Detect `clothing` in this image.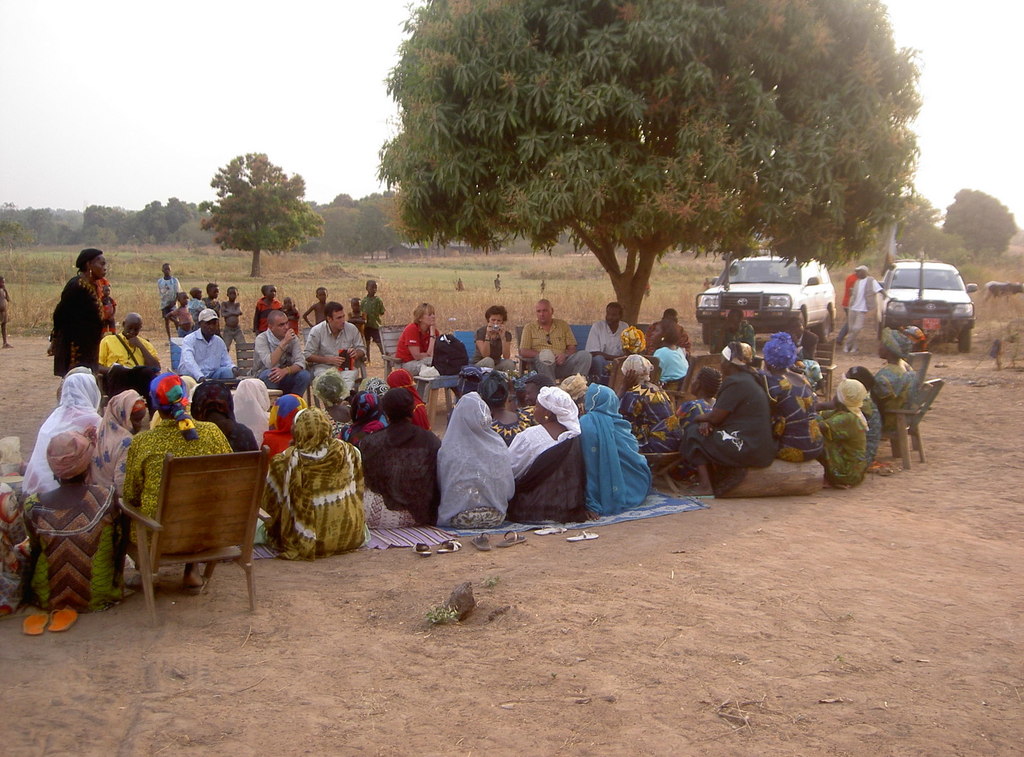
Detection: x1=361, y1=294, x2=386, y2=344.
